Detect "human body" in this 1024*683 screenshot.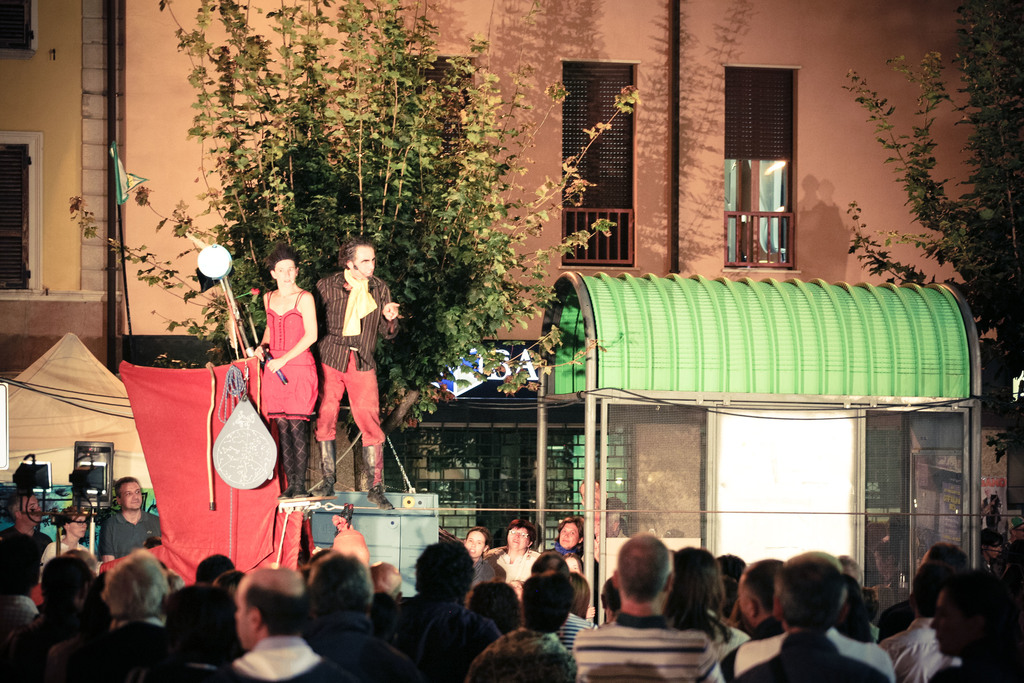
Detection: detection(214, 633, 351, 682).
